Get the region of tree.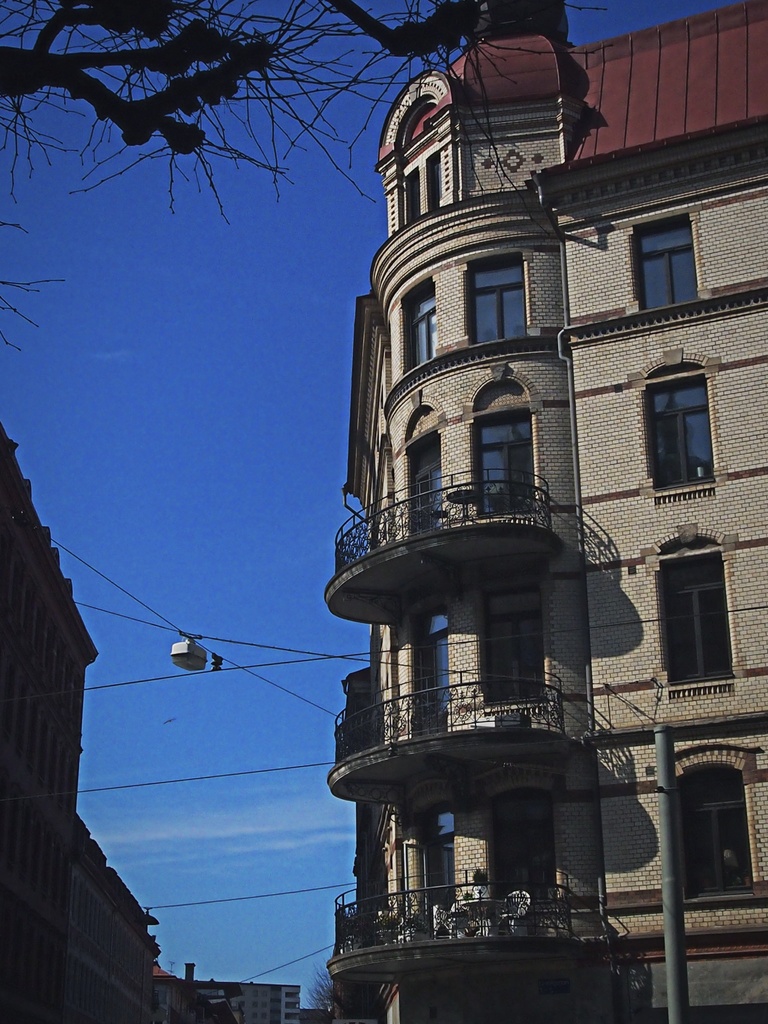
{"left": 0, "top": 0, "right": 517, "bottom": 319}.
